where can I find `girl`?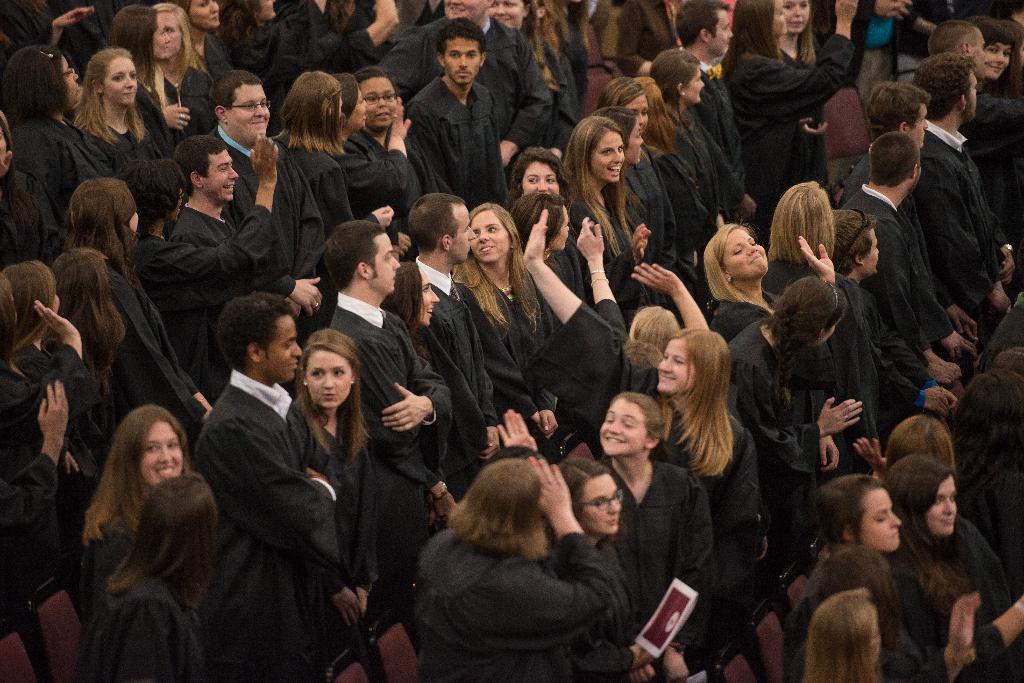
You can find it at [left=800, top=584, right=884, bottom=682].
